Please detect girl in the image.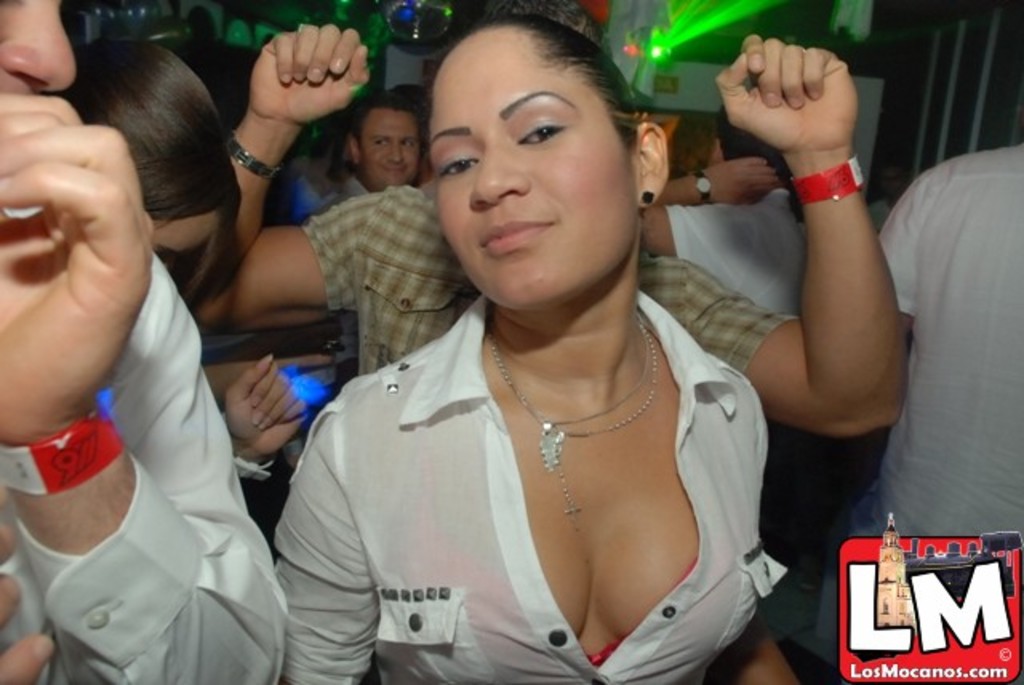
[left=275, top=11, right=800, bottom=683].
